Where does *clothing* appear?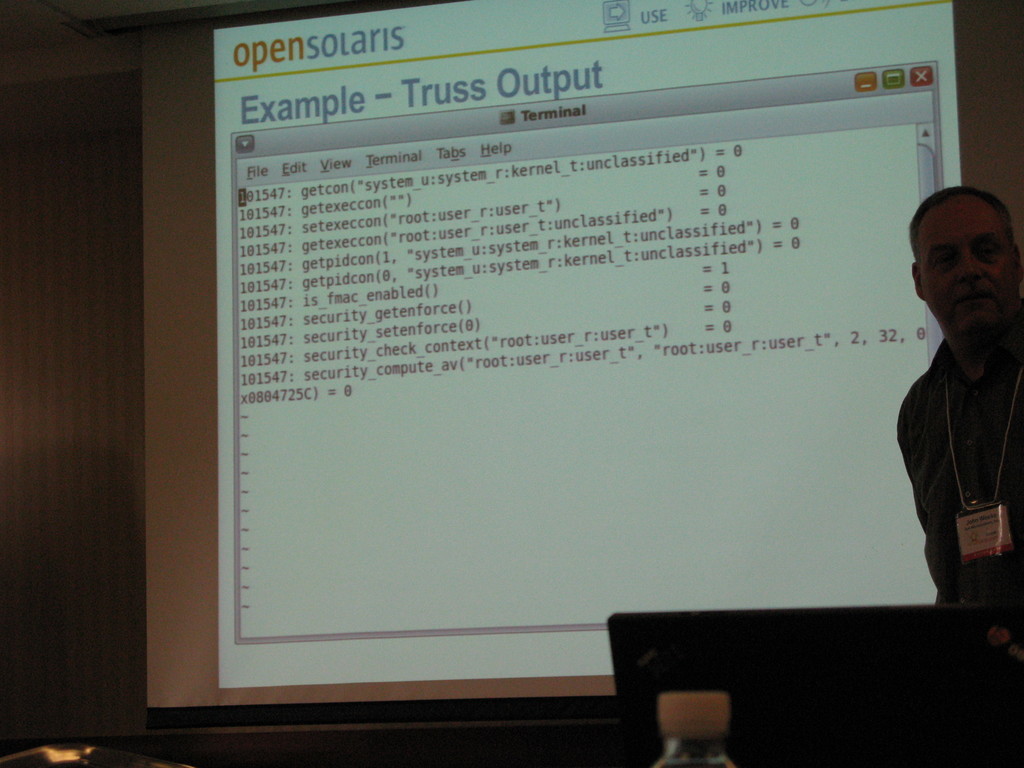
Appears at (x1=863, y1=260, x2=1023, y2=547).
